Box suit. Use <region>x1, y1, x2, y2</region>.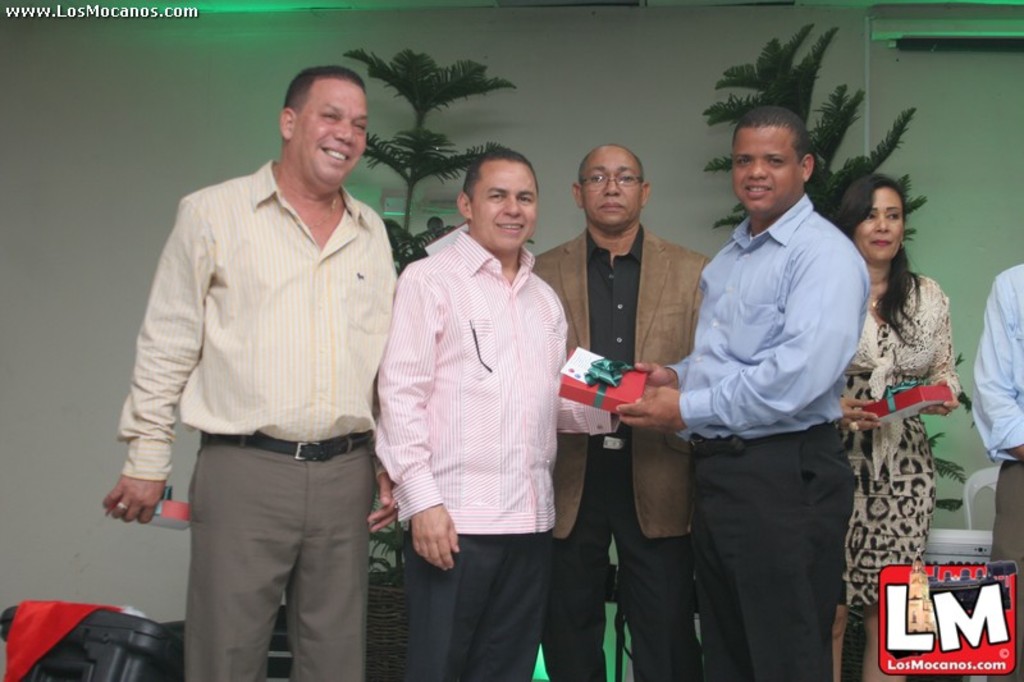
<region>529, 223, 712, 681</region>.
